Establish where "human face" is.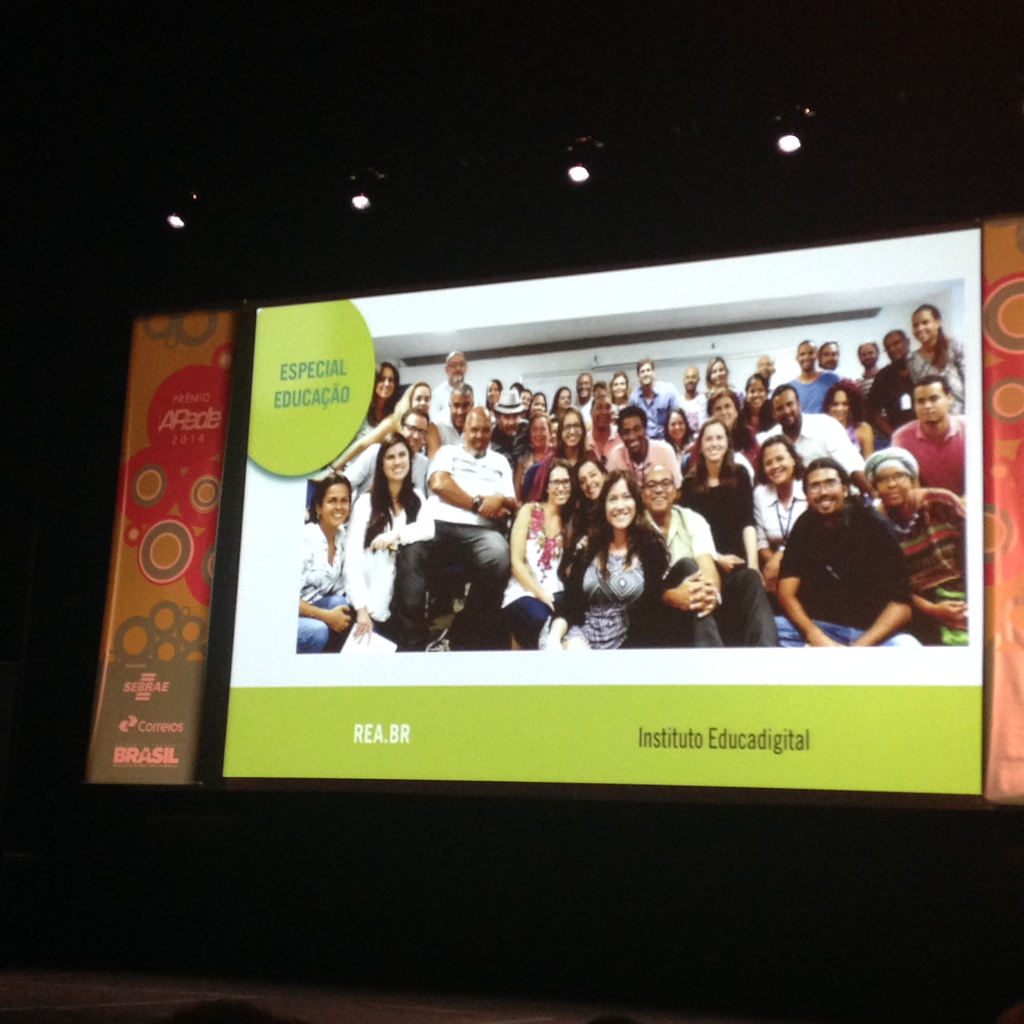
Established at {"x1": 747, "y1": 378, "x2": 768, "y2": 410}.
